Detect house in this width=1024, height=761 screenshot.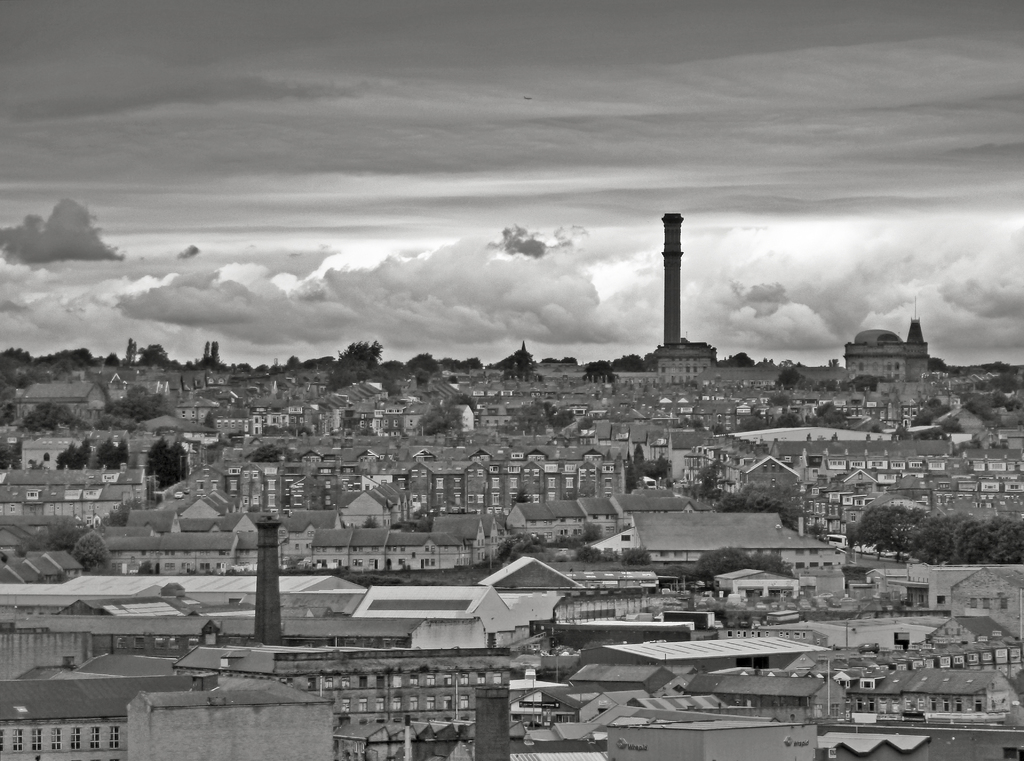
Detection: left=0, top=677, right=138, bottom=760.
